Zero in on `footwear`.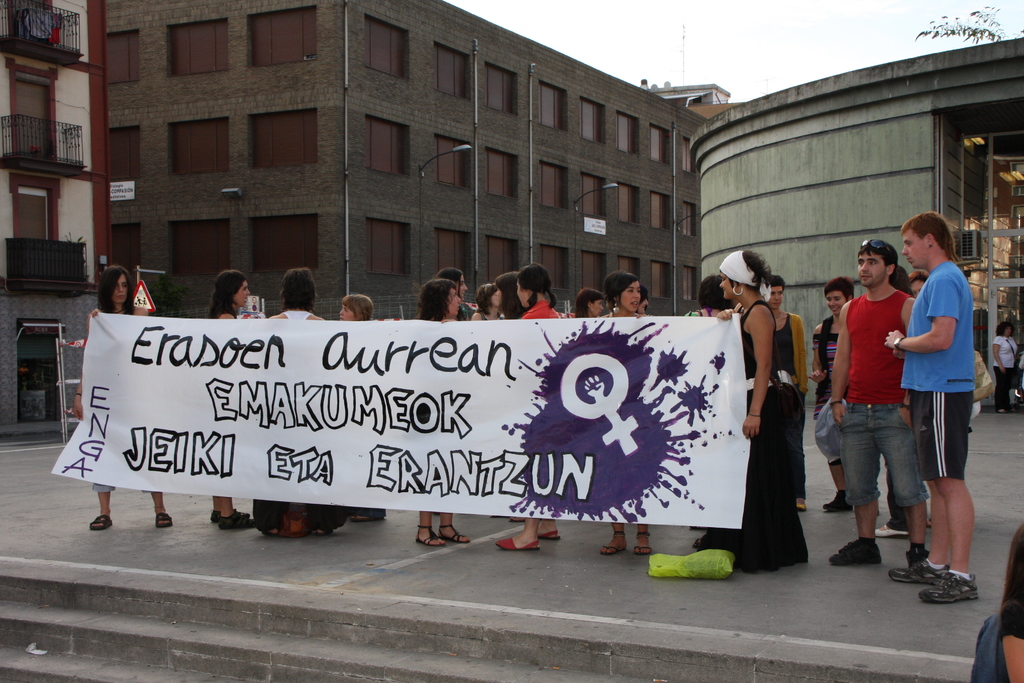
Zeroed in: x1=437, y1=523, x2=470, y2=543.
